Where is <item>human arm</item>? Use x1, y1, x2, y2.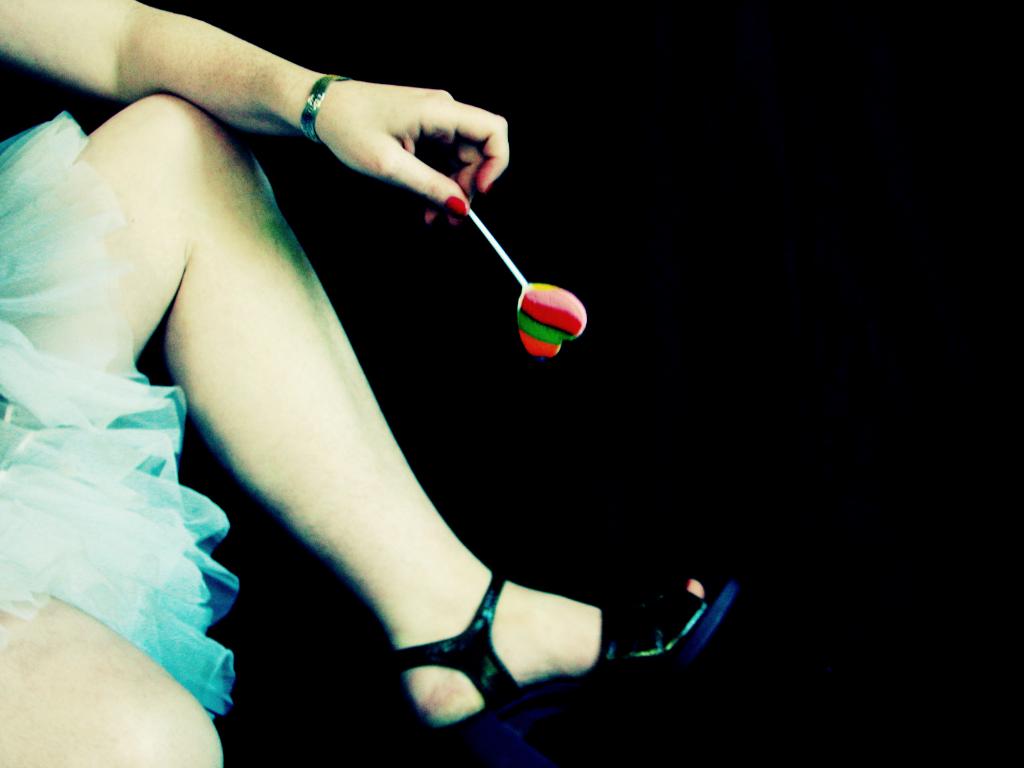
0, 0, 513, 228.
